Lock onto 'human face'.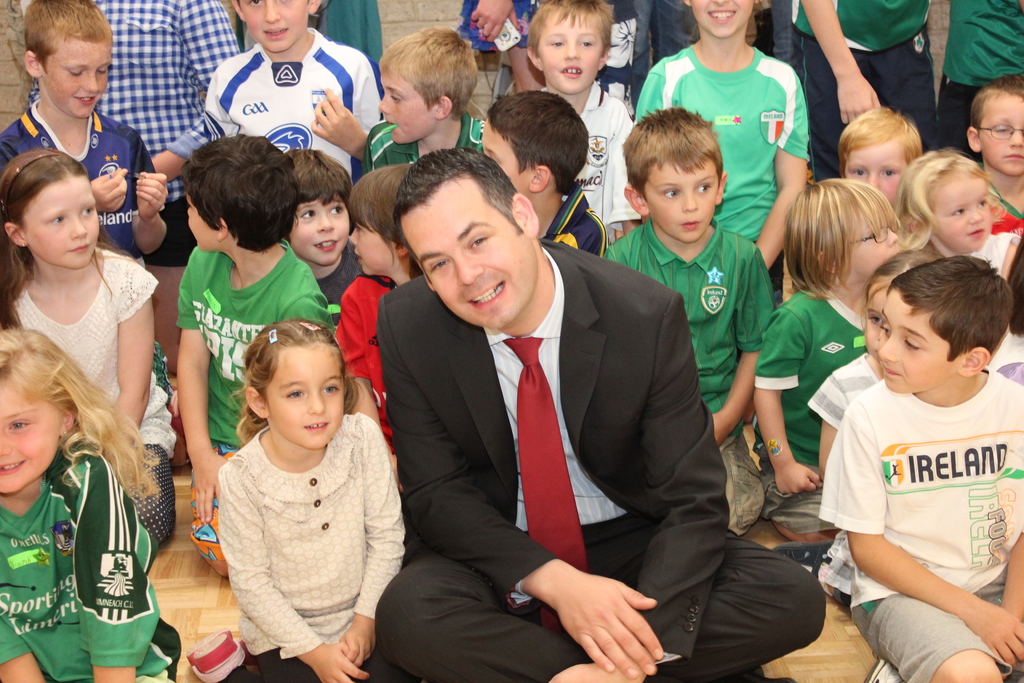
Locked: 541:17:604:92.
